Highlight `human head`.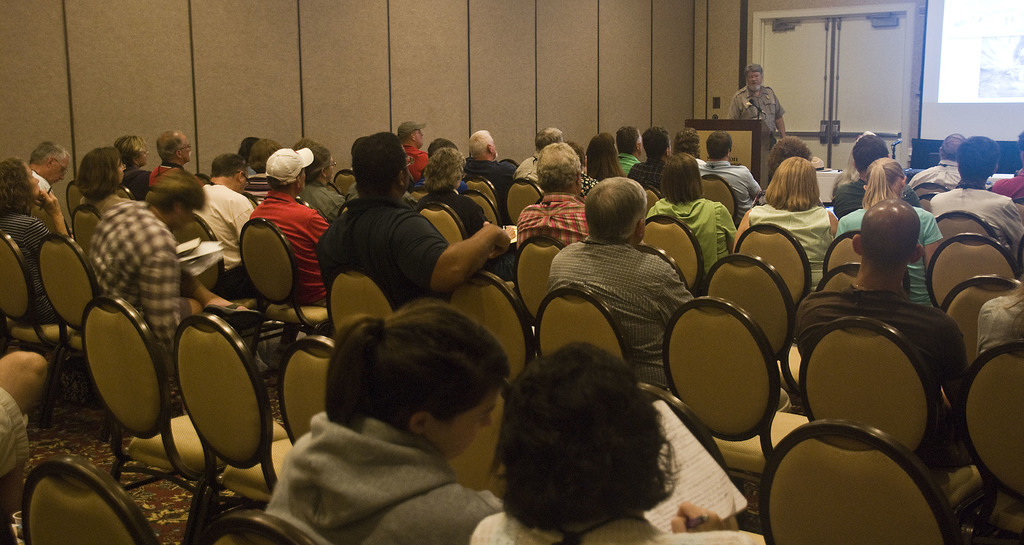
Highlighted region: 671, 129, 702, 159.
